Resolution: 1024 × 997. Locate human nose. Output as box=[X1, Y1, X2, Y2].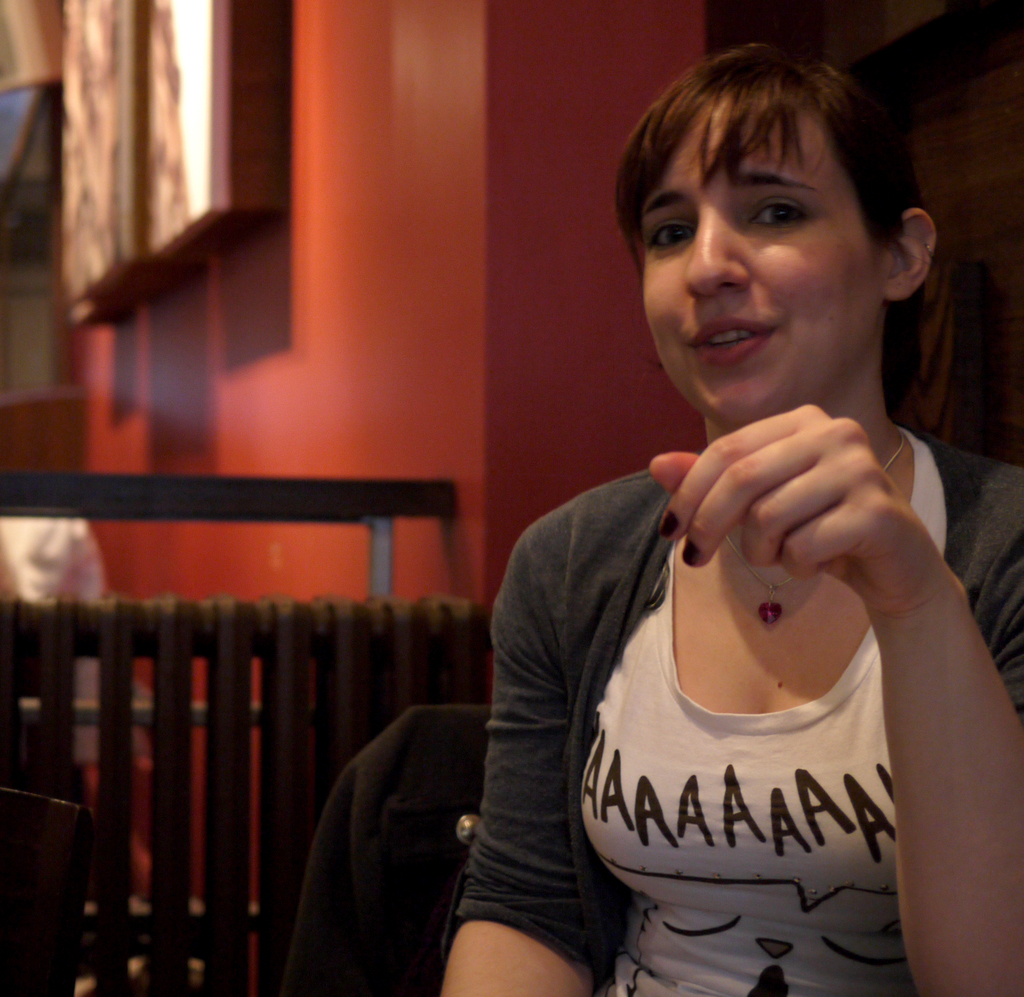
box=[685, 210, 748, 300].
